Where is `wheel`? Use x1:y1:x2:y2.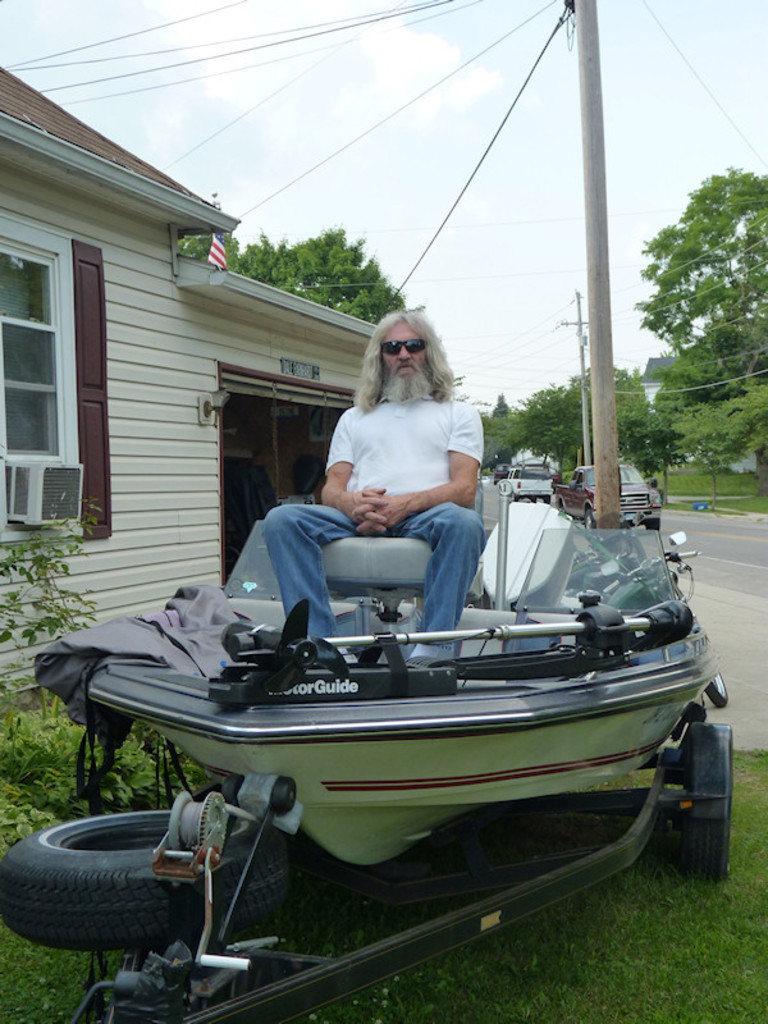
582:507:593:530.
